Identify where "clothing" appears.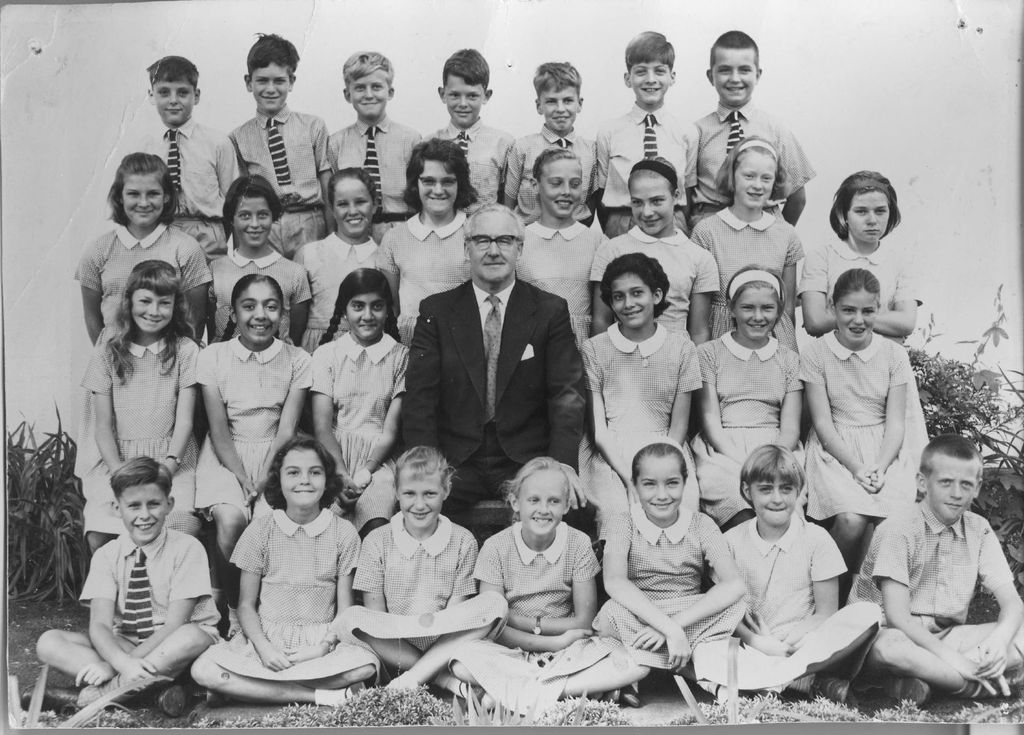
Appears at [left=214, top=474, right=354, bottom=687].
